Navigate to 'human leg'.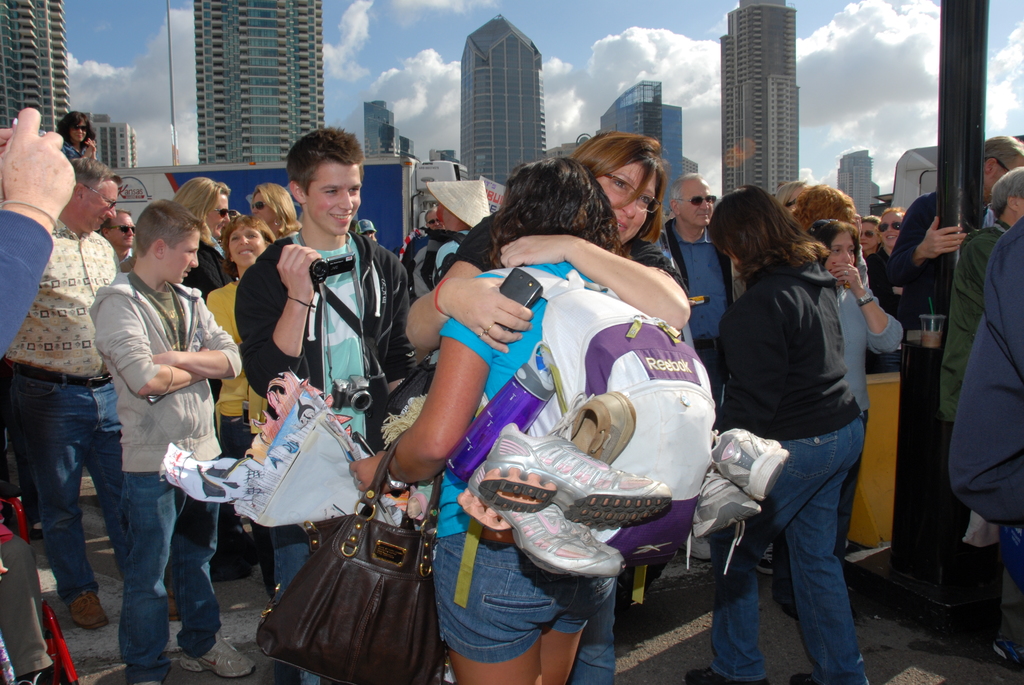
Navigation target: locate(269, 521, 323, 684).
